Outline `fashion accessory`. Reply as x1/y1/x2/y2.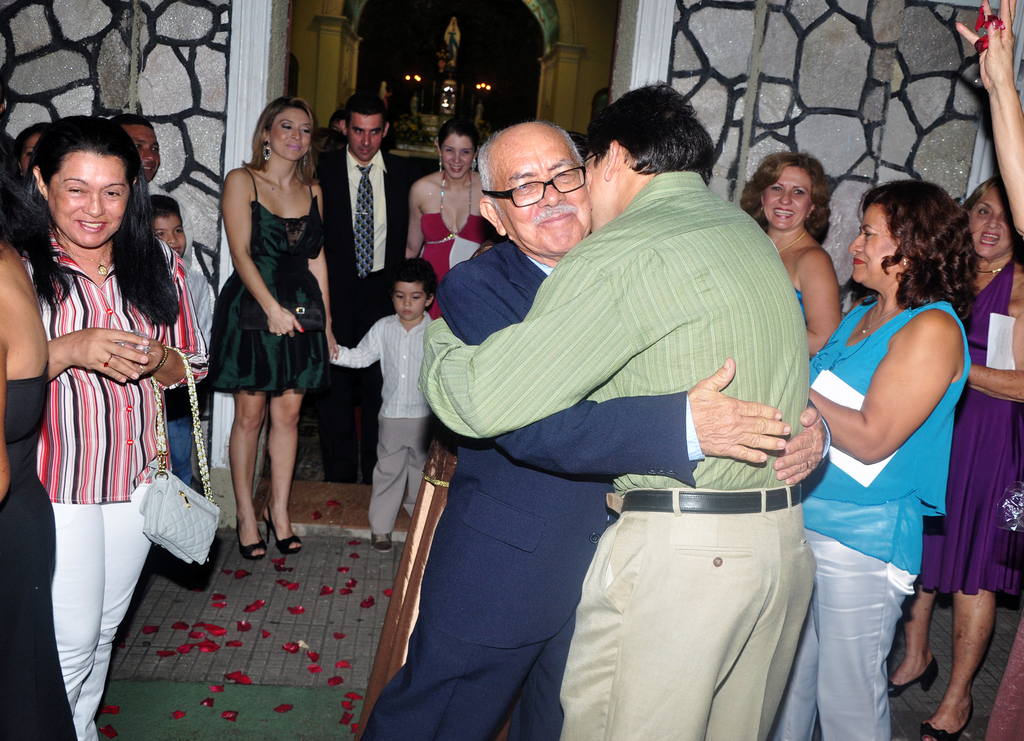
301/154/312/170.
